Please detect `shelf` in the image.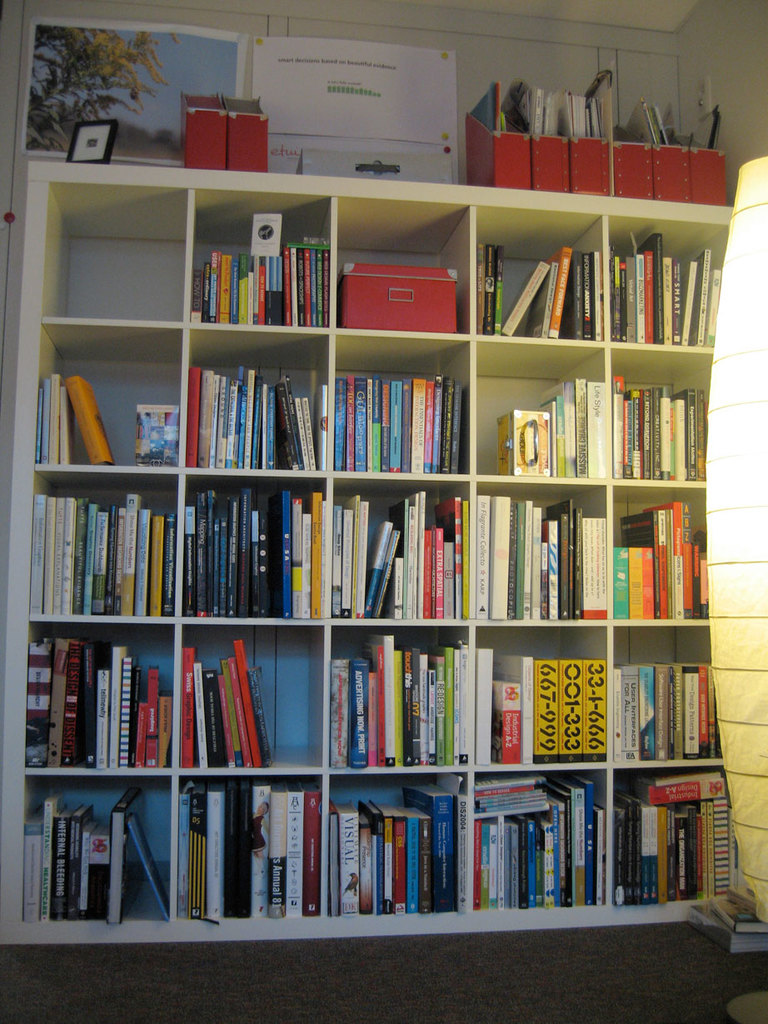
box(0, 151, 728, 948).
